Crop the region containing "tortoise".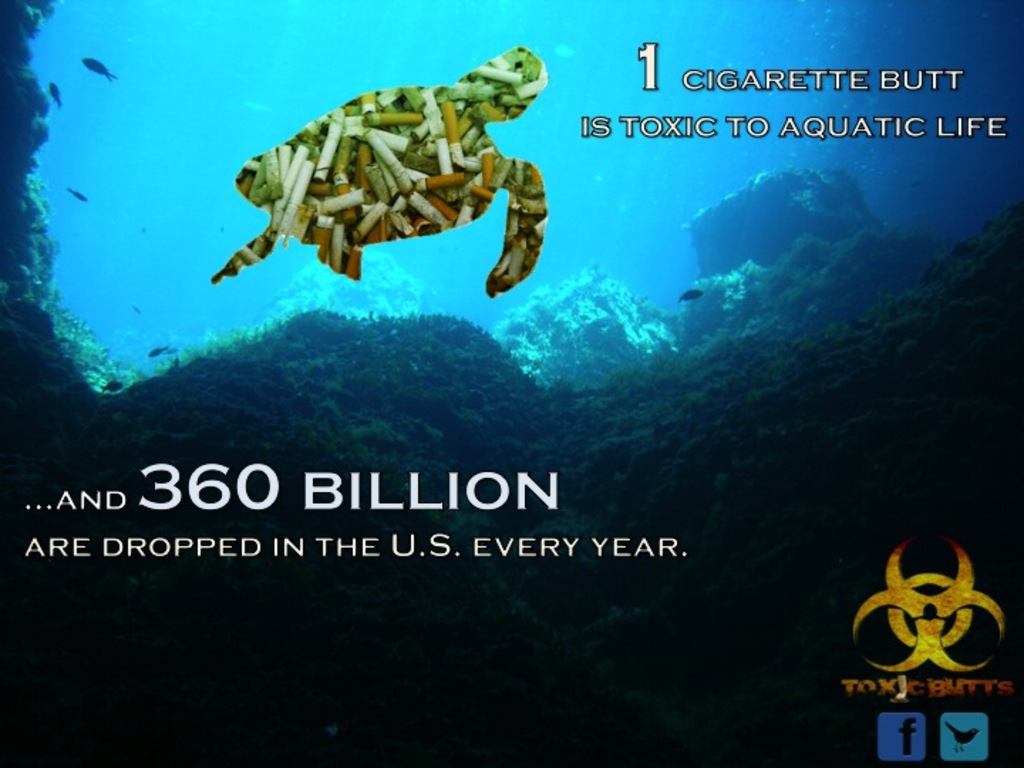
Crop region: region(208, 47, 549, 289).
